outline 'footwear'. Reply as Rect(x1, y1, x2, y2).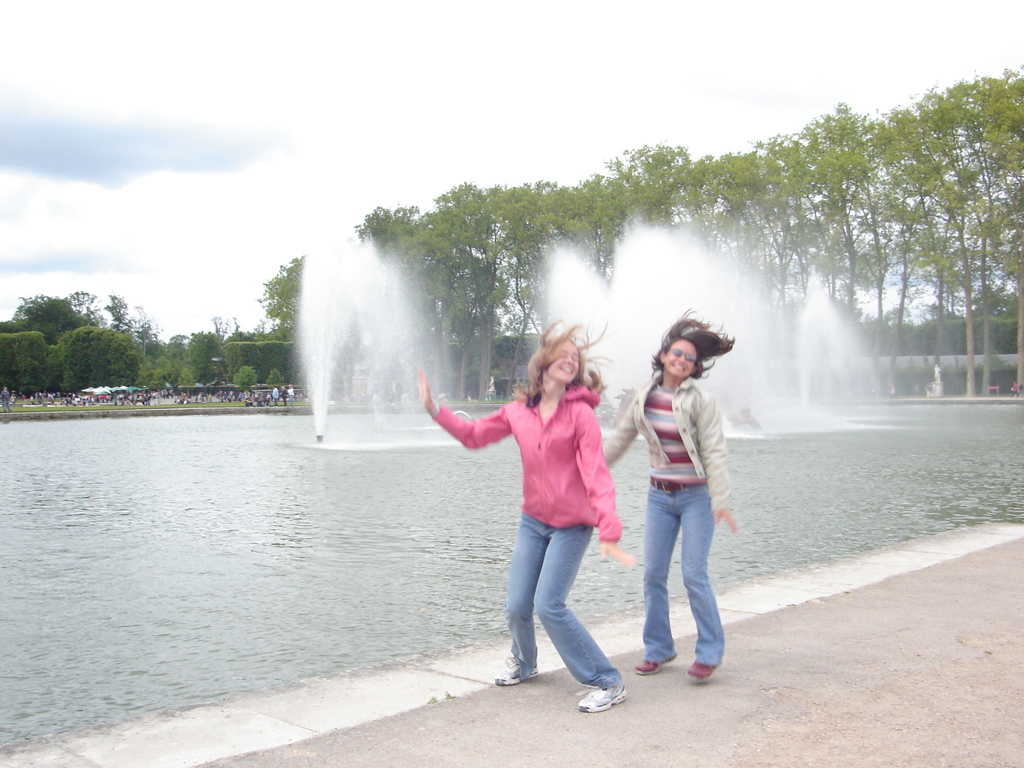
Rect(636, 653, 682, 676).
